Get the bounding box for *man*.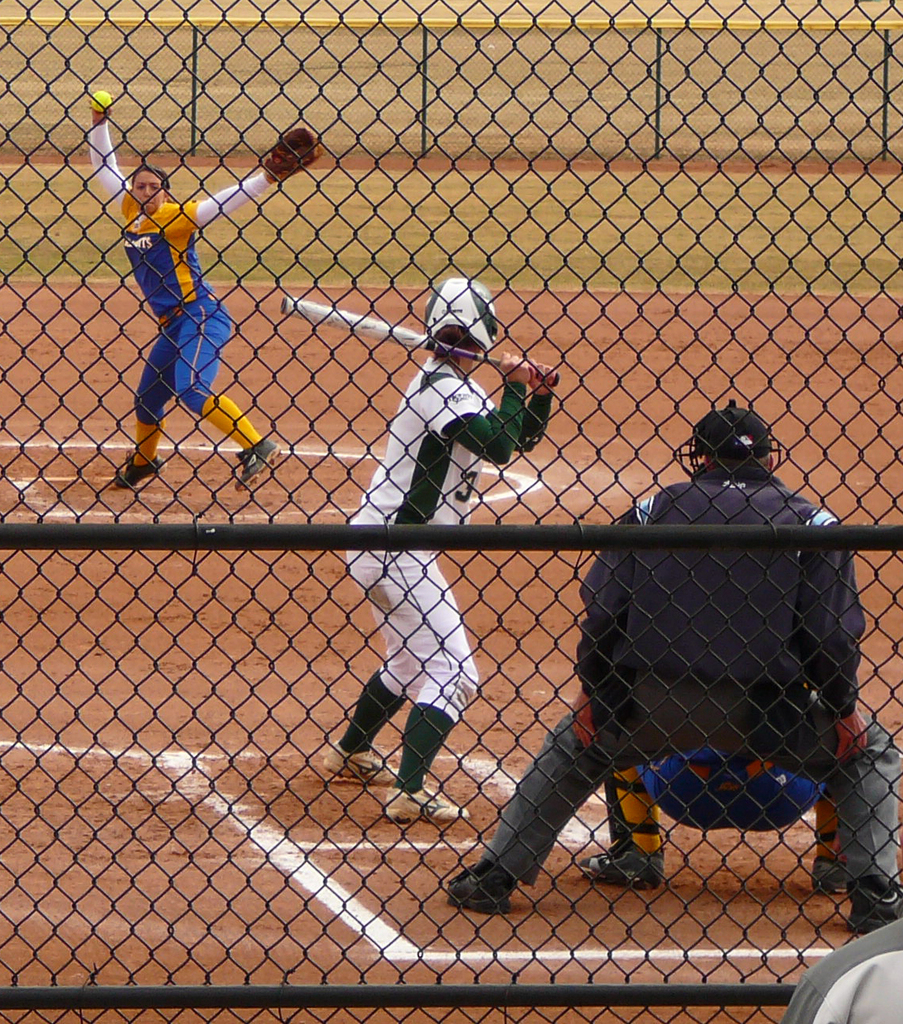
<region>419, 352, 869, 921</region>.
